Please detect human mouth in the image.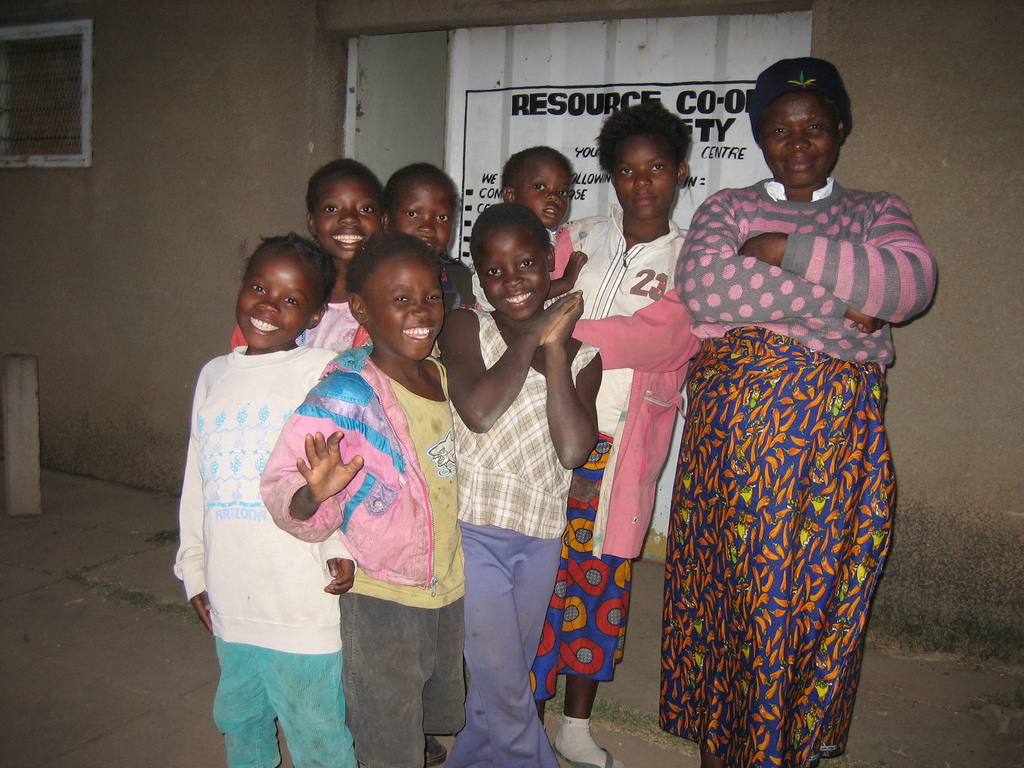
pyautogui.locateOnScreen(640, 200, 657, 203).
